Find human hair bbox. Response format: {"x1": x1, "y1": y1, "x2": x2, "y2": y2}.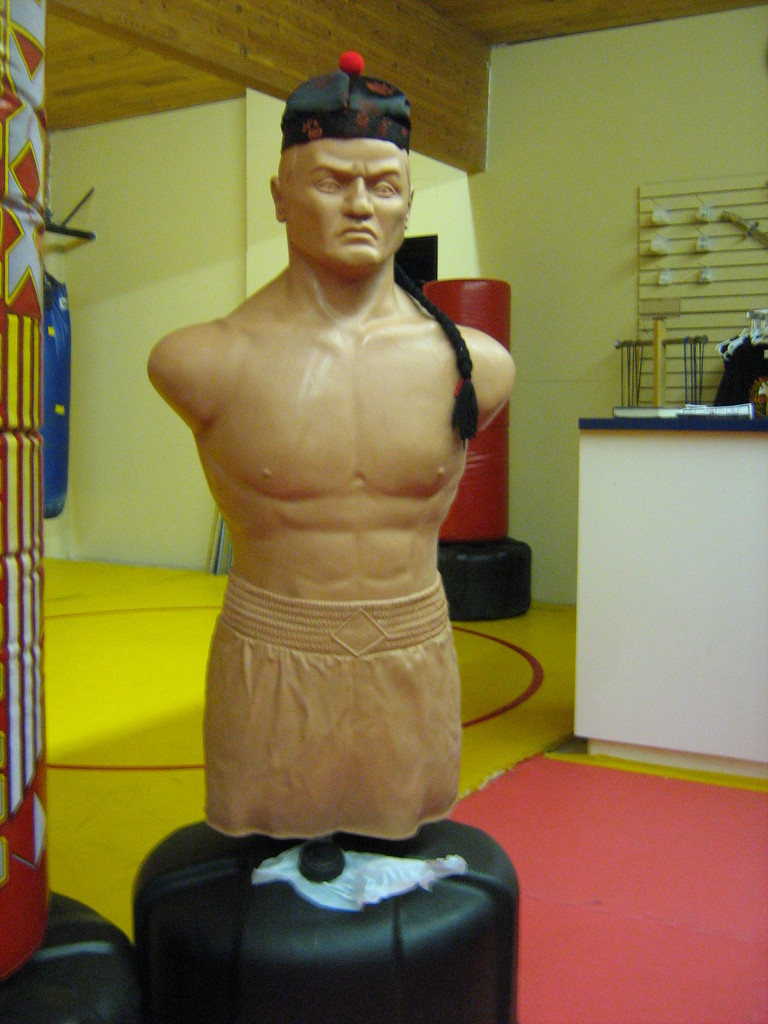
{"x1": 384, "y1": 259, "x2": 495, "y2": 442}.
